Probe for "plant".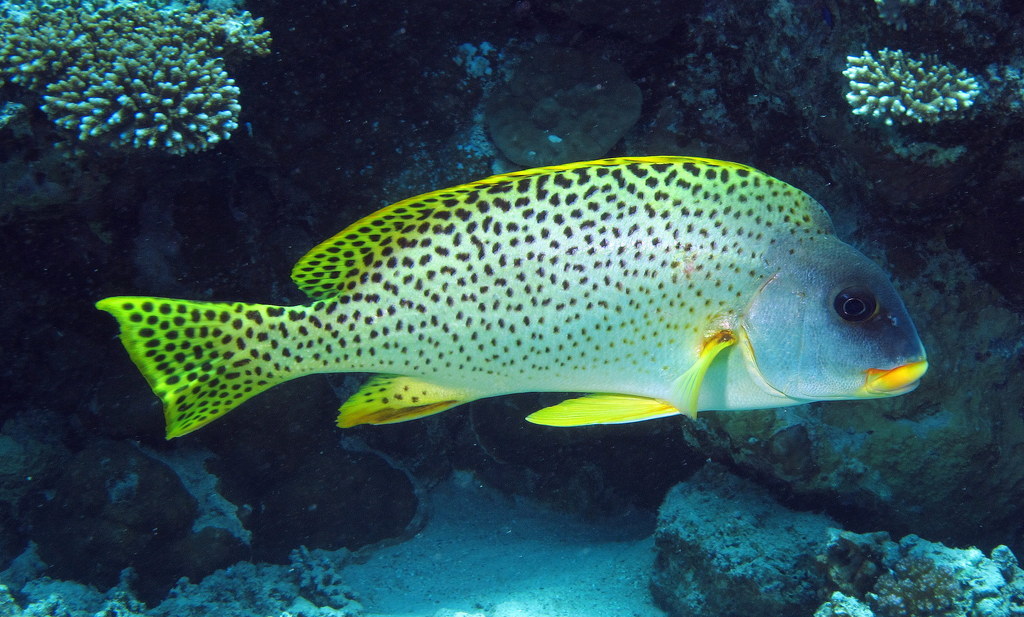
Probe result: BBox(0, 0, 274, 159).
